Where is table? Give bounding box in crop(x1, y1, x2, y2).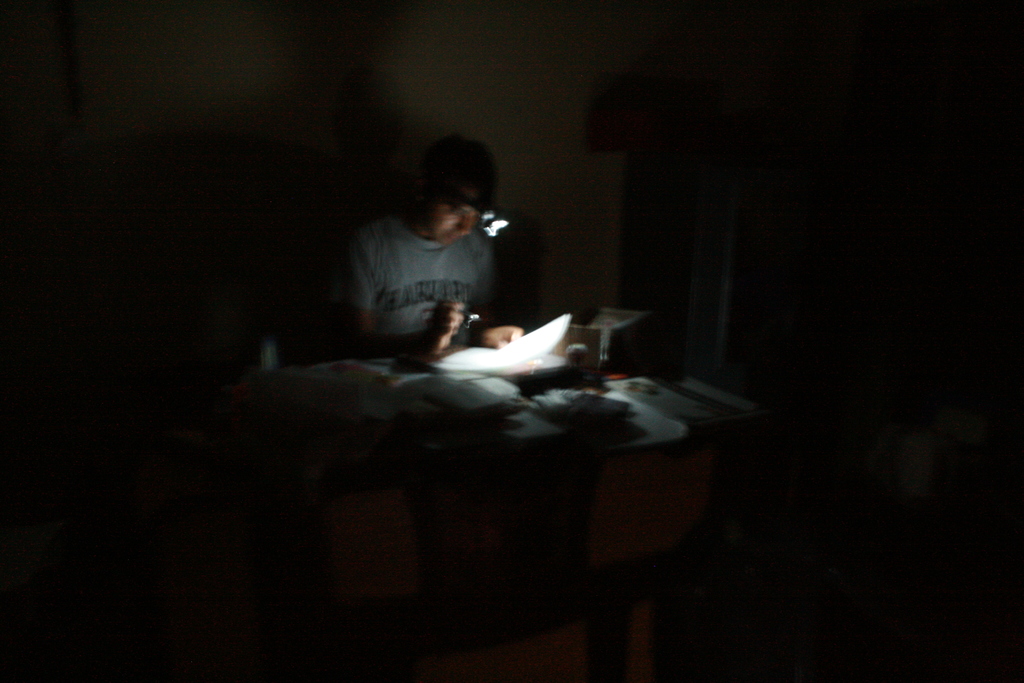
crop(228, 333, 808, 654).
